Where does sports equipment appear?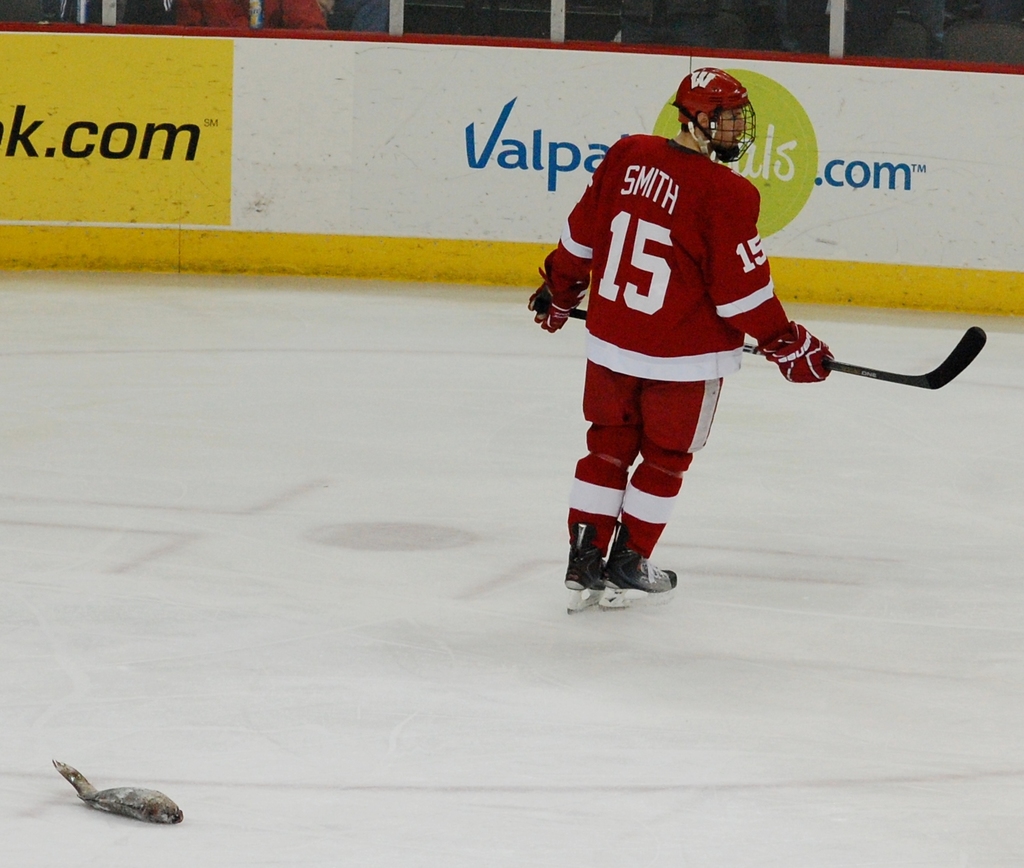
Appears at x1=562, y1=525, x2=606, y2=615.
